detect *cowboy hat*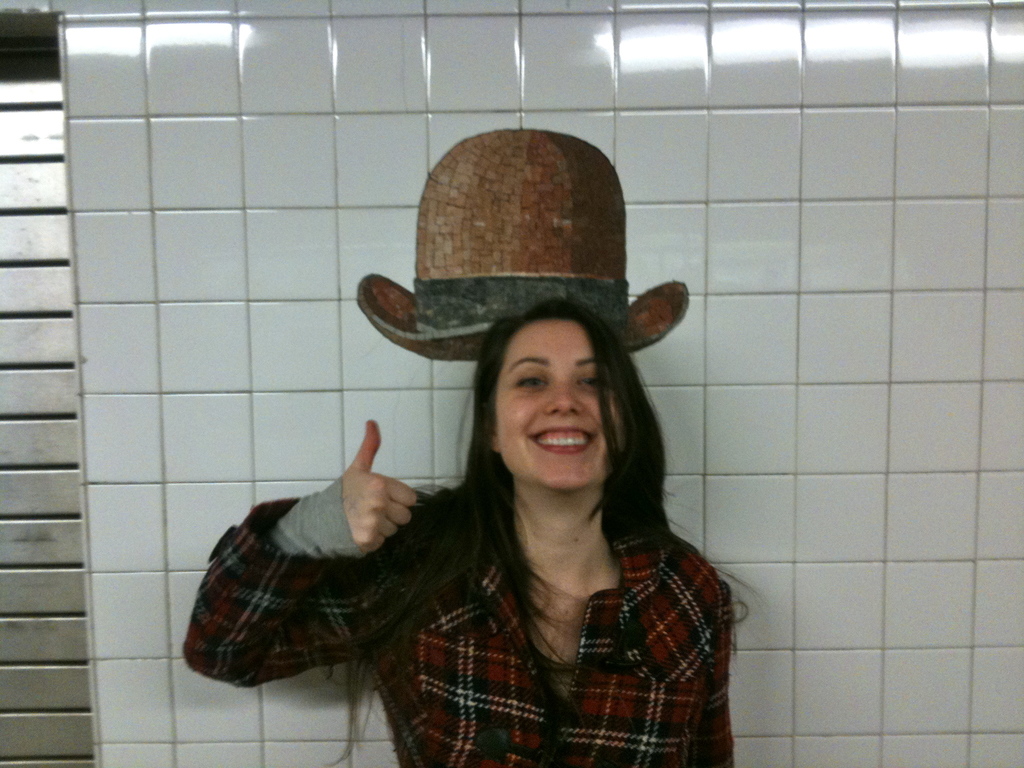
(355,127,693,363)
